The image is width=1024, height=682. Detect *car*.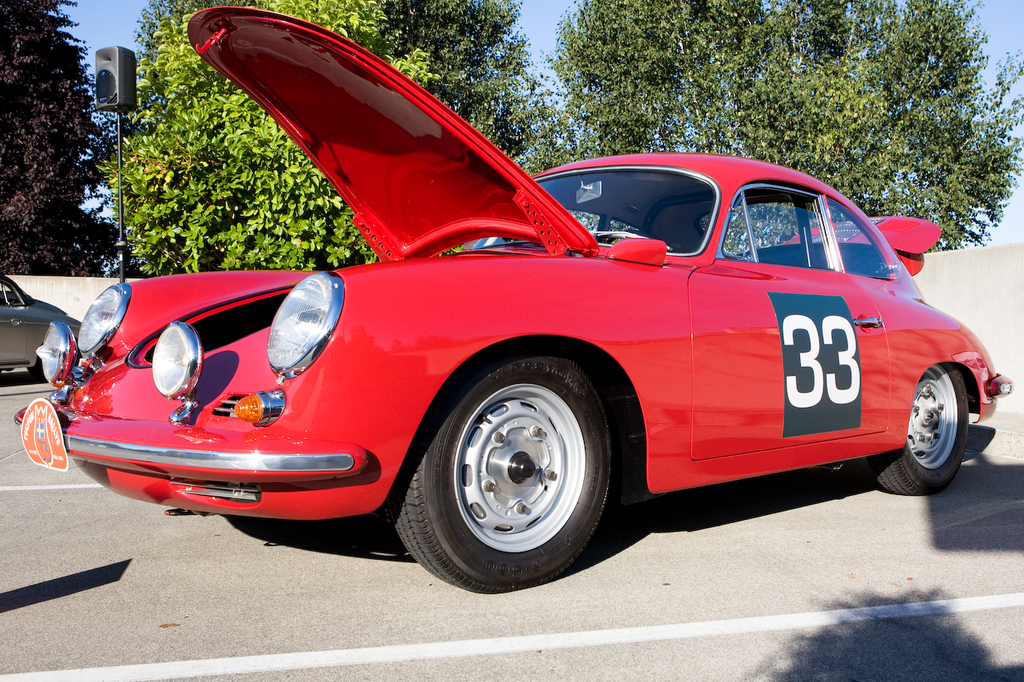
Detection: 14 6 1014 594.
